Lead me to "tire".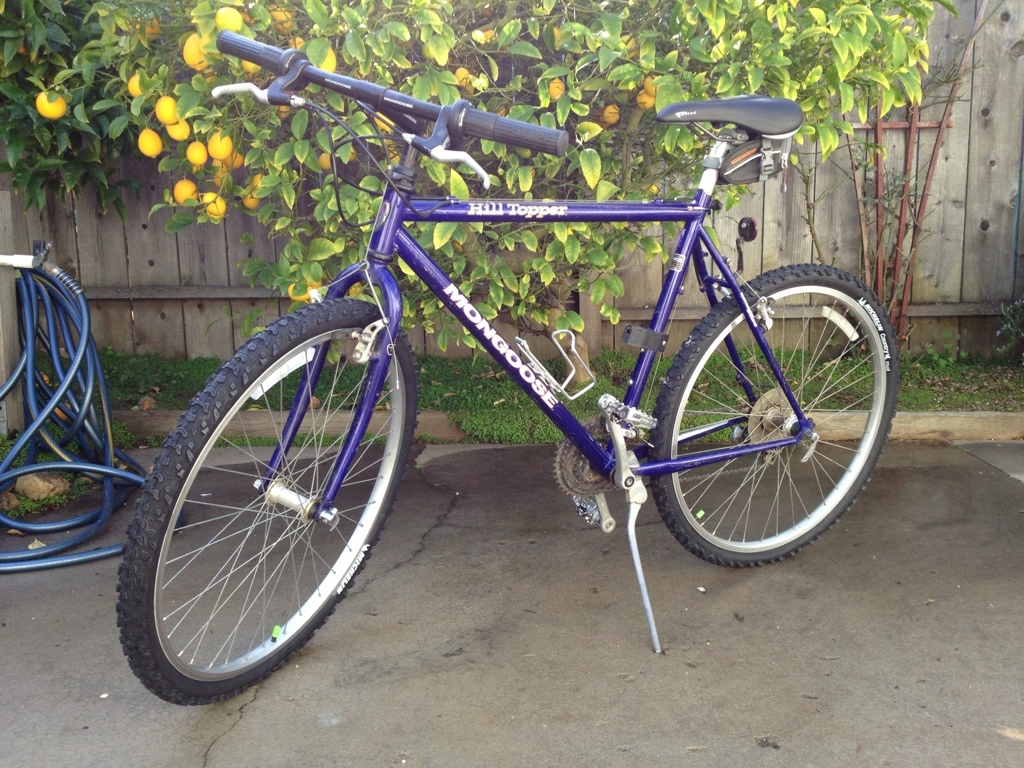
Lead to [655, 261, 893, 562].
